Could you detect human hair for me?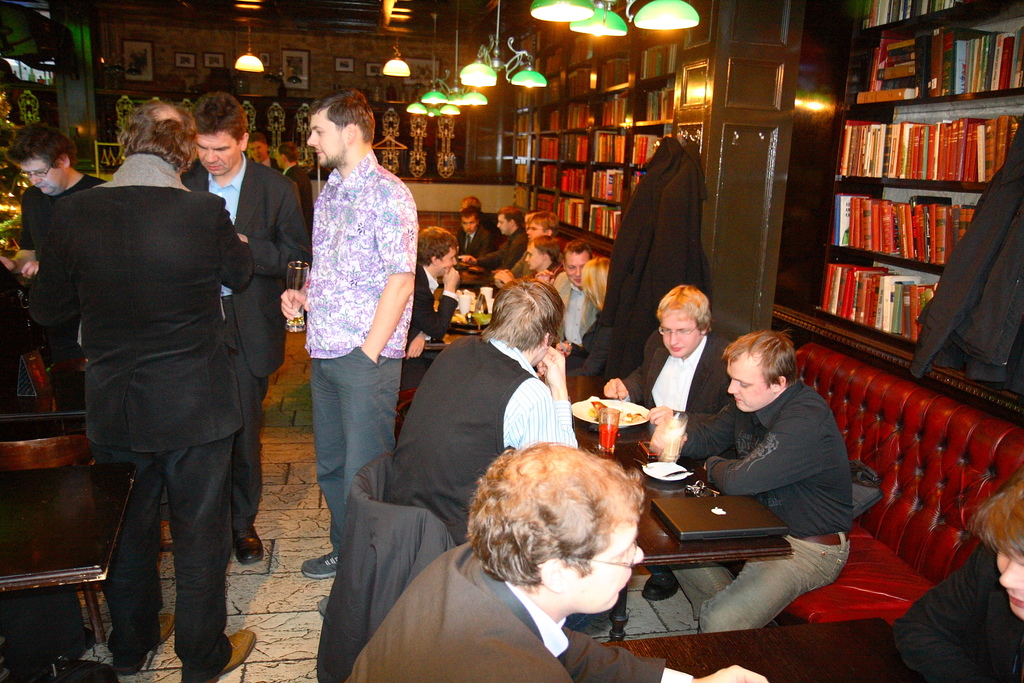
Detection result: left=188, top=92, right=249, bottom=140.
